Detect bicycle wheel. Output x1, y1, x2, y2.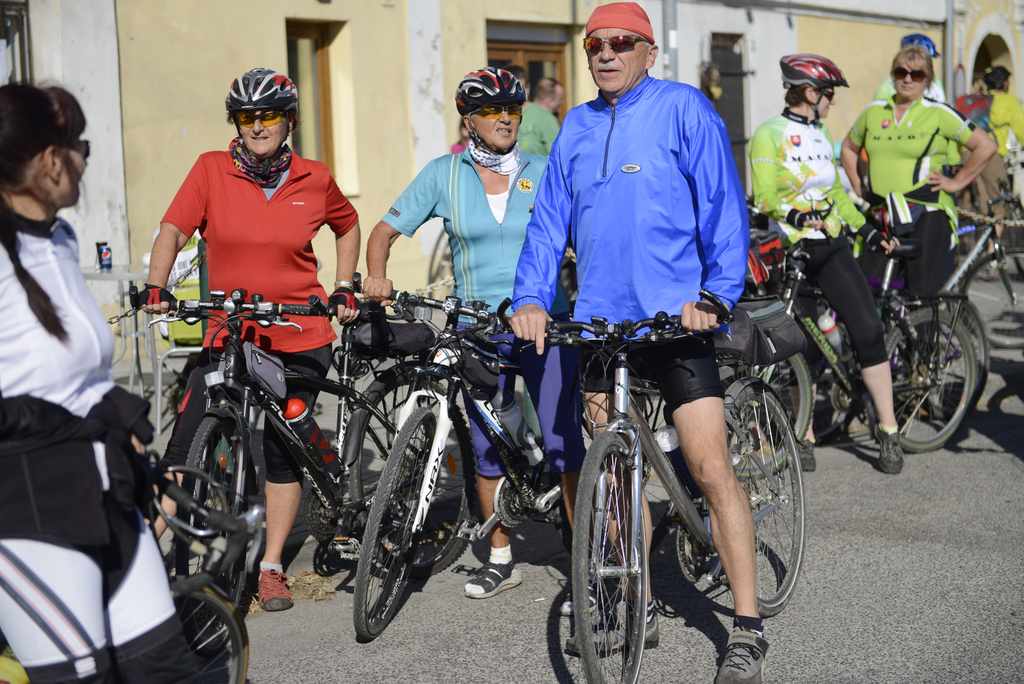
728, 350, 815, 484.
